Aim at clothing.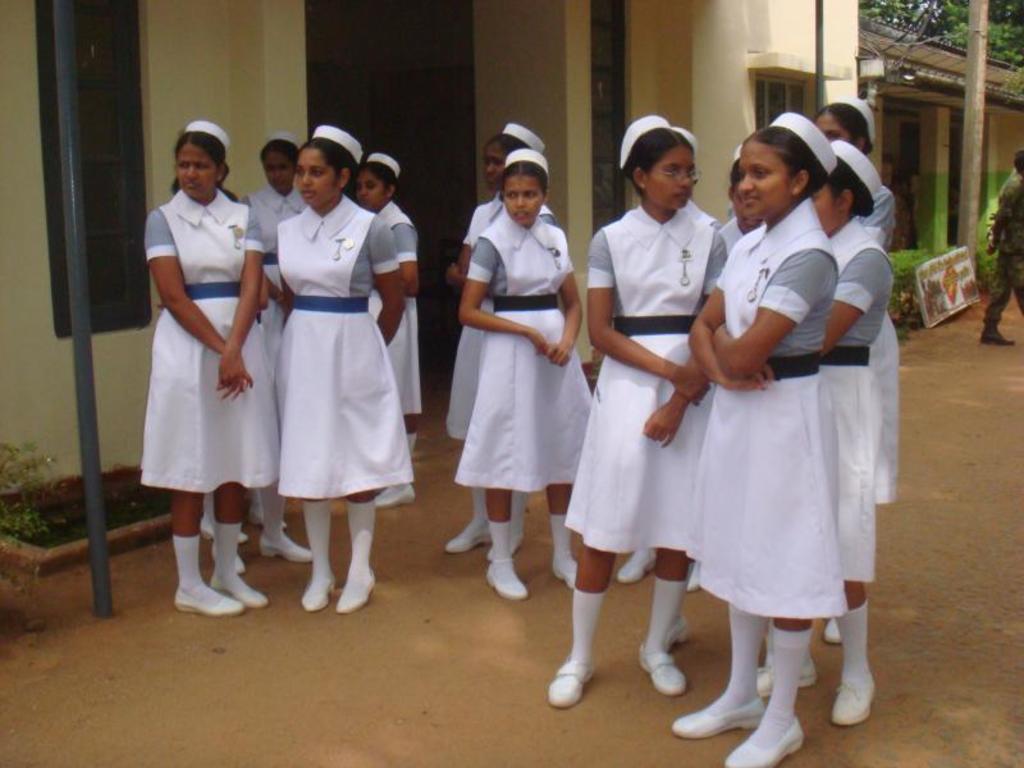
Aimed at 456:186:567:444.
